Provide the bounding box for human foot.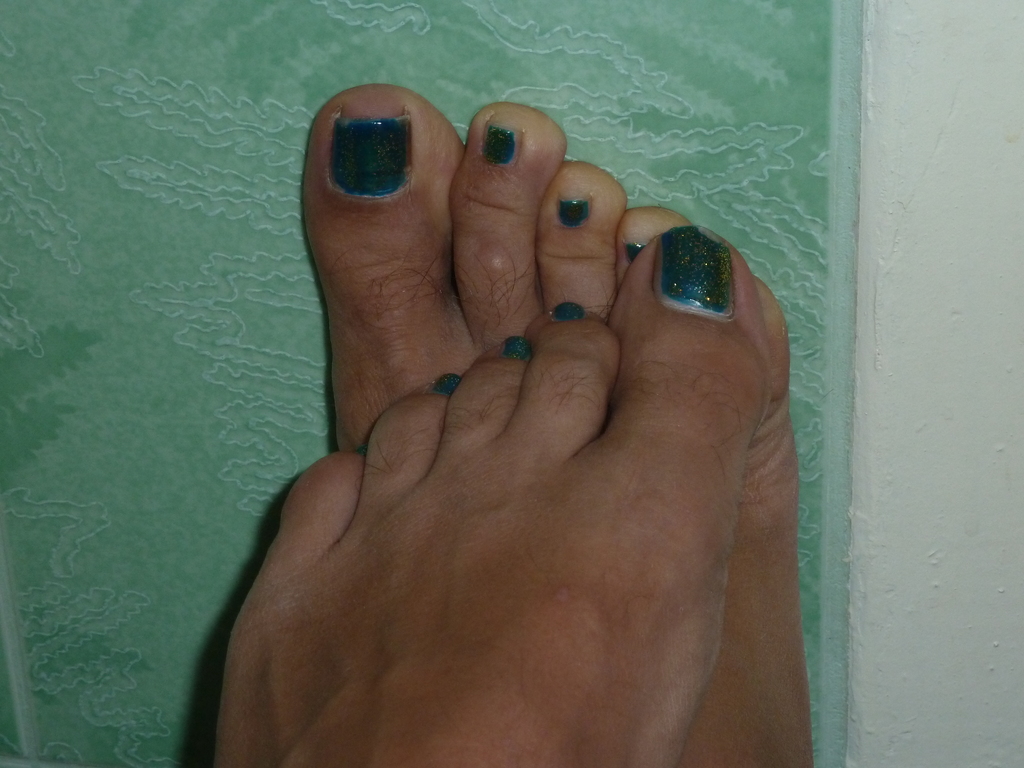
{"left": 294, "top": 80, "right": 817, "bottom": 767}.
